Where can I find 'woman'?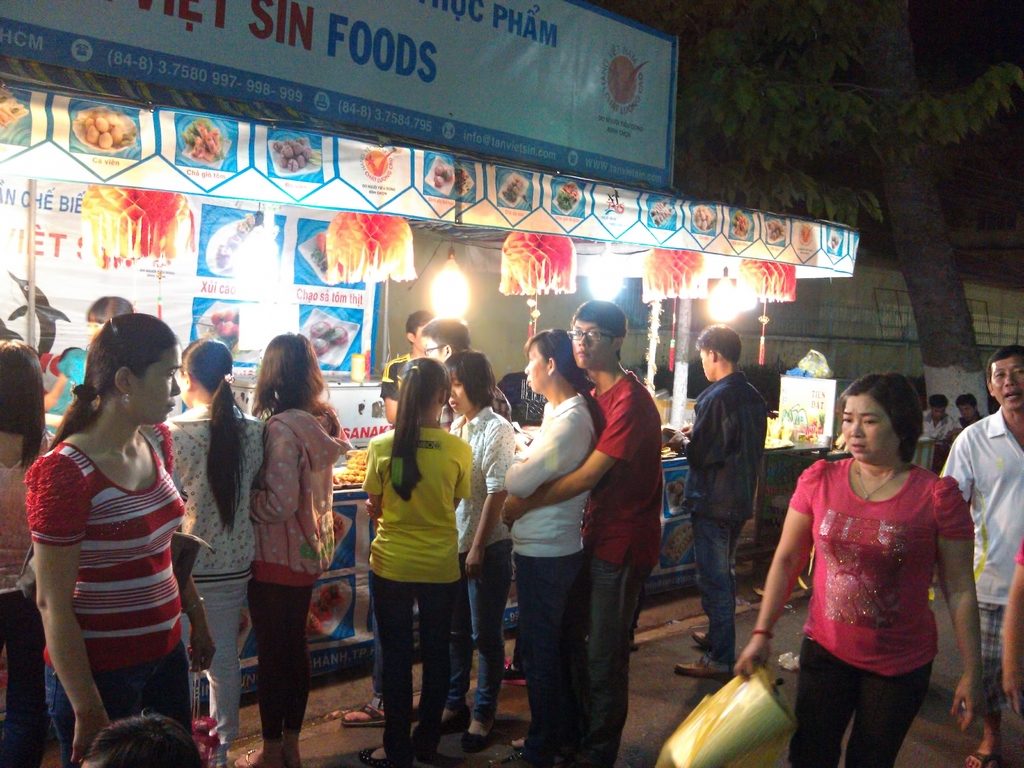
You can find it at x1=417, y1=346, x2=509, y2=744.
